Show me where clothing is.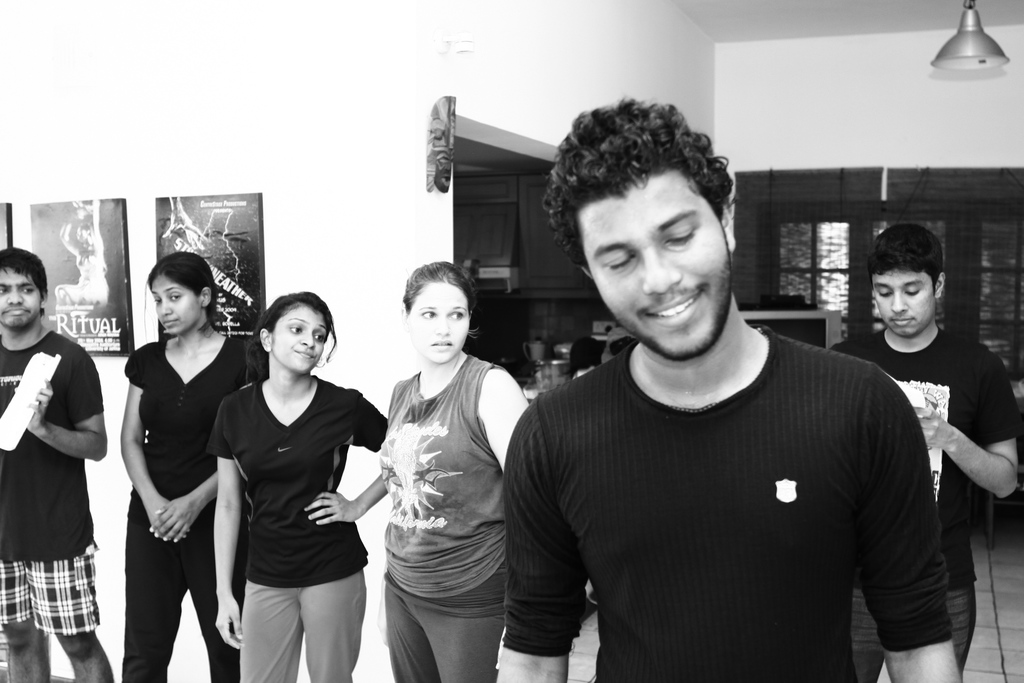
clothing is at x1=119 y1=334 x2=255 y2=682.
